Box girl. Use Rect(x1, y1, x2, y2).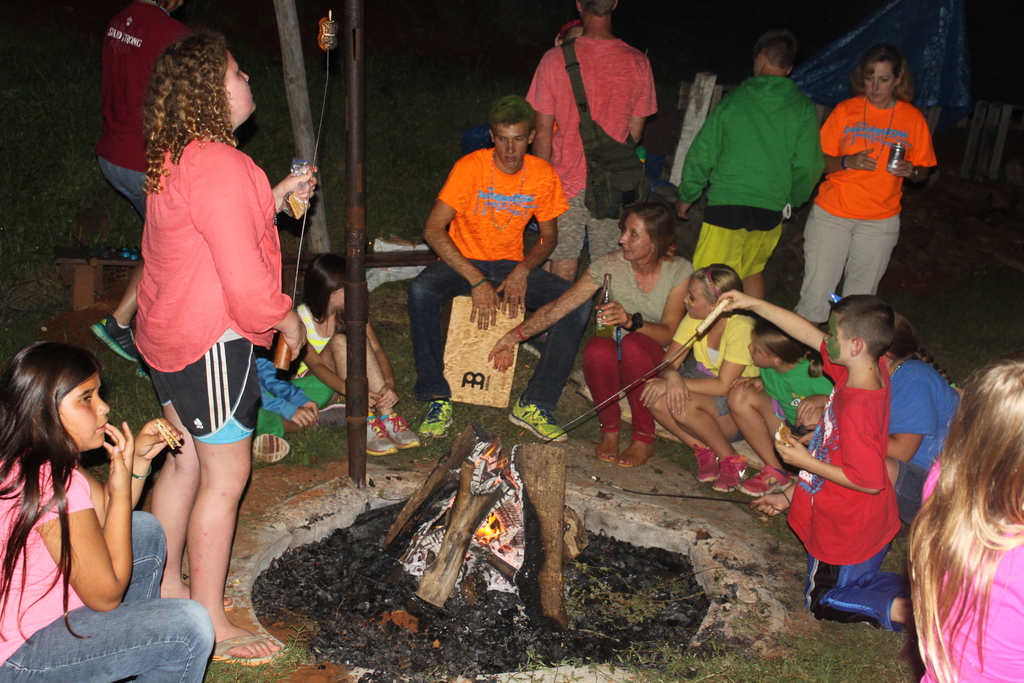
Rect(287, 251, 424, 452).
